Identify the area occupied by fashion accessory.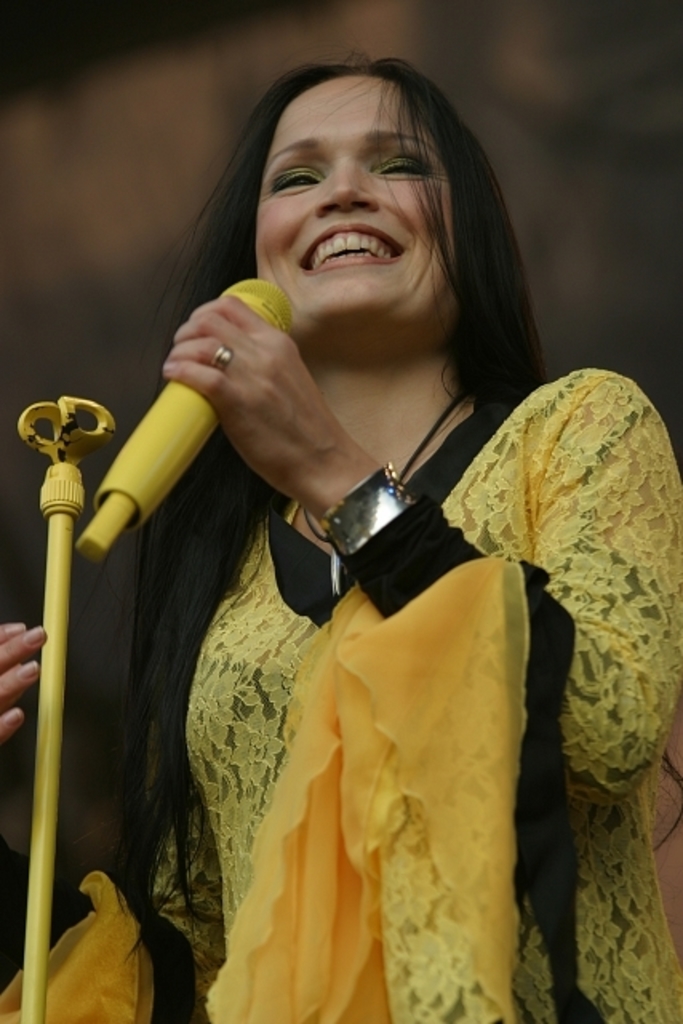
Area: rect(322, 459, 422, 562).
